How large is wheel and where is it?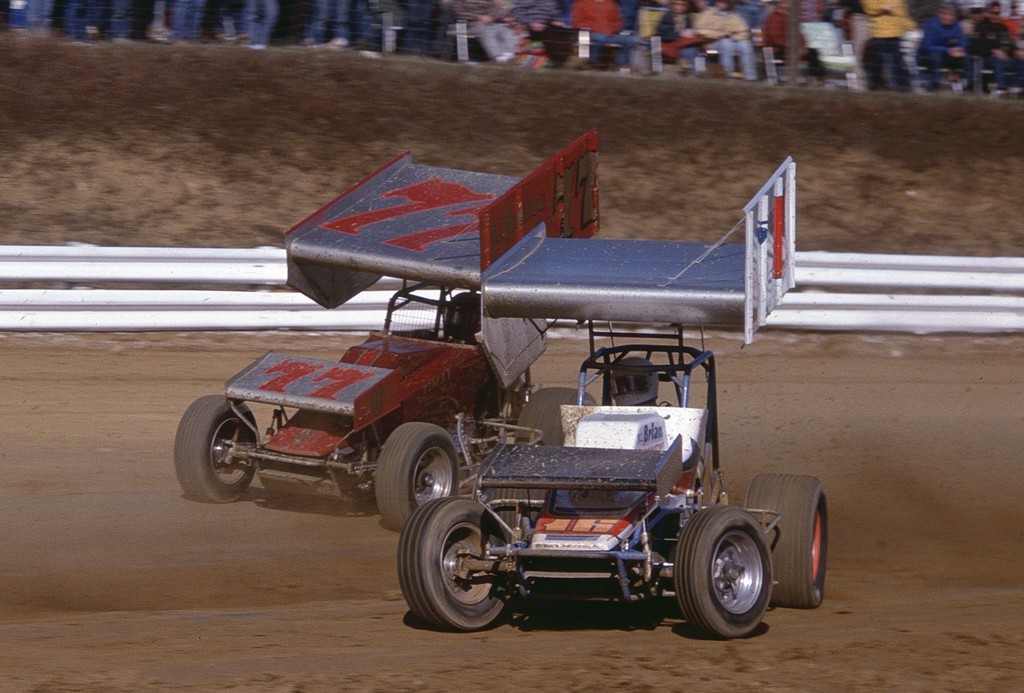
Bounding box: rect(376, 424, 458, 525).
